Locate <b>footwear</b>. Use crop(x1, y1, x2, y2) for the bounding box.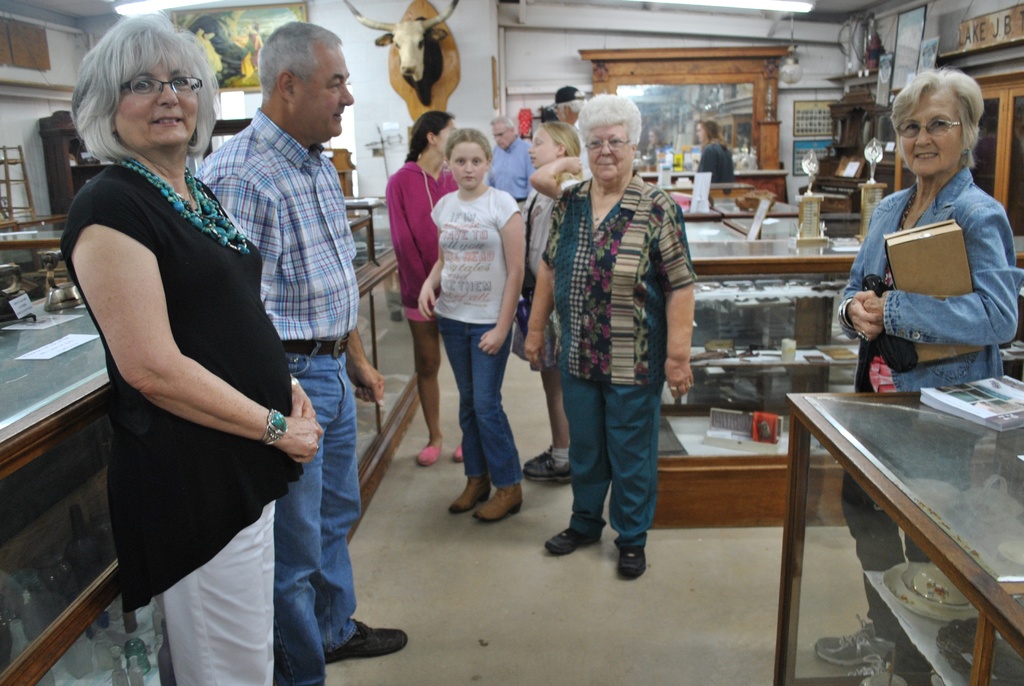
crop(844, 664, 929, 685).
